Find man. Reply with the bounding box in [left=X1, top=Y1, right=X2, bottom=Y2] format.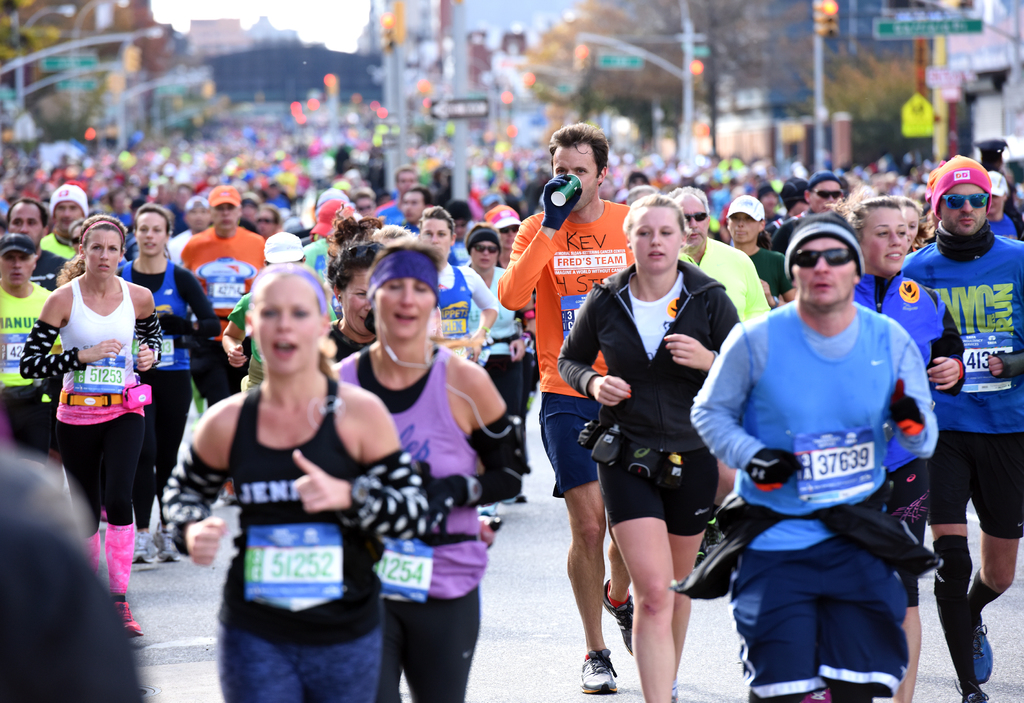
[left=775, top=168, right=845, bottom=250].
